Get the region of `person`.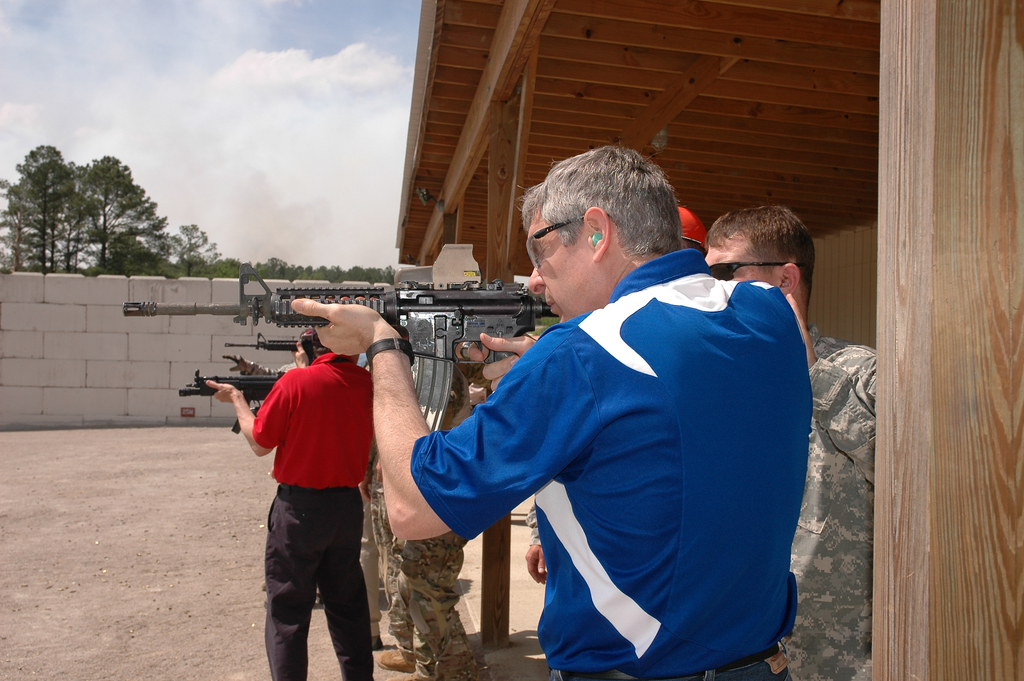
228:248:436:675.
